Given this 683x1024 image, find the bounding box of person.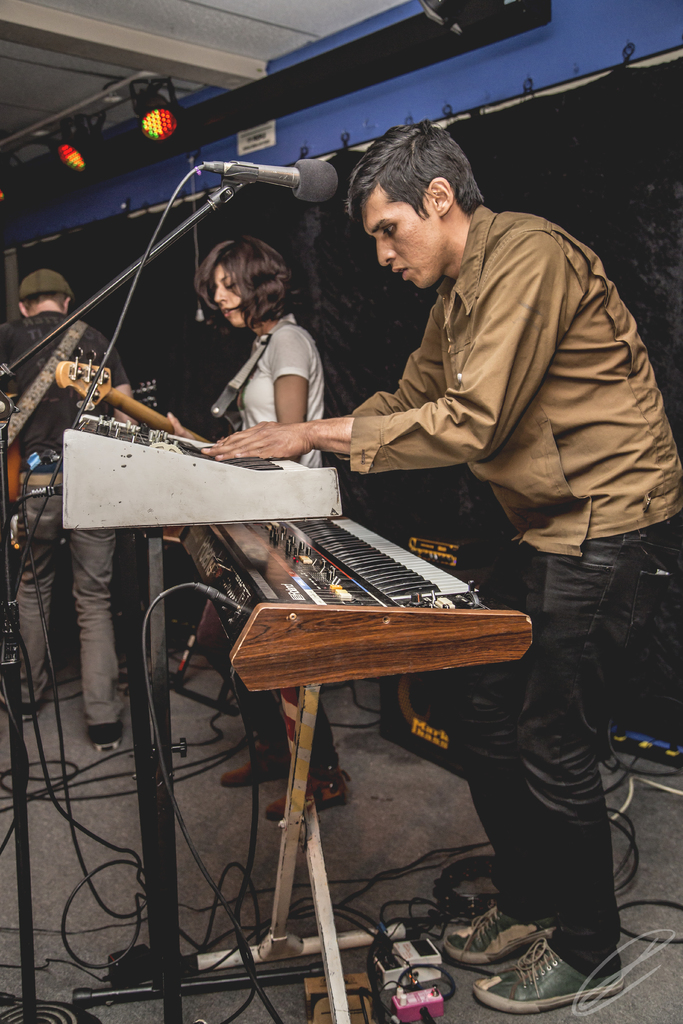
bbox(169, 236, 349, 816).
